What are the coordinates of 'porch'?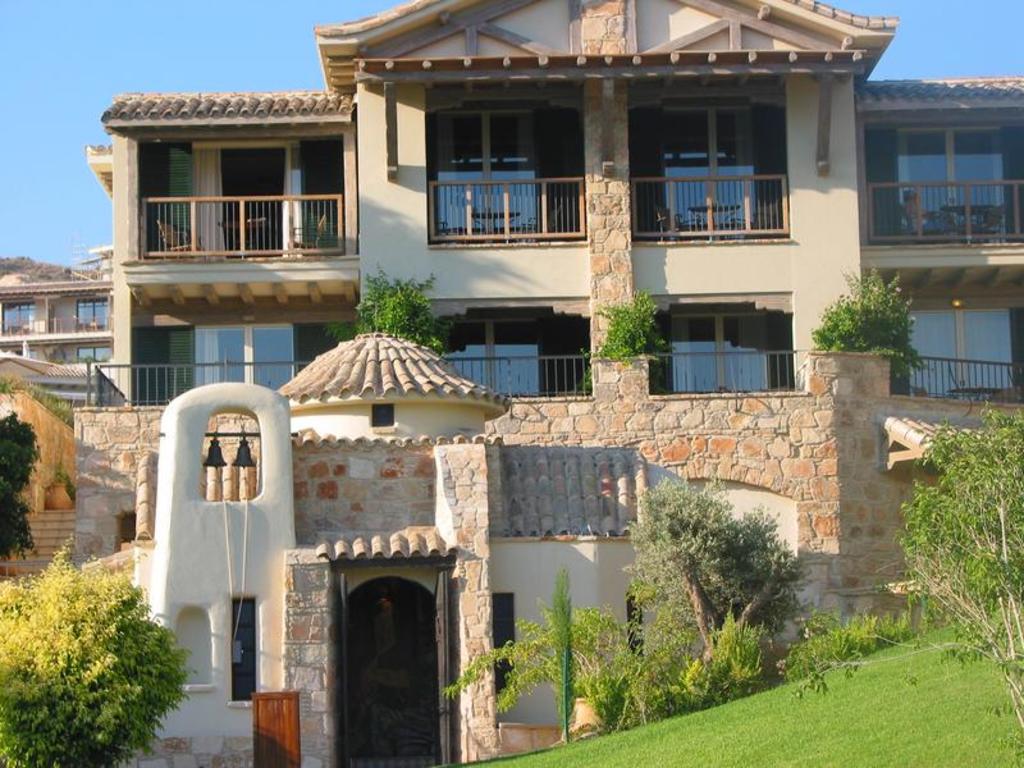
rect(3, 356, 1023, 584).
